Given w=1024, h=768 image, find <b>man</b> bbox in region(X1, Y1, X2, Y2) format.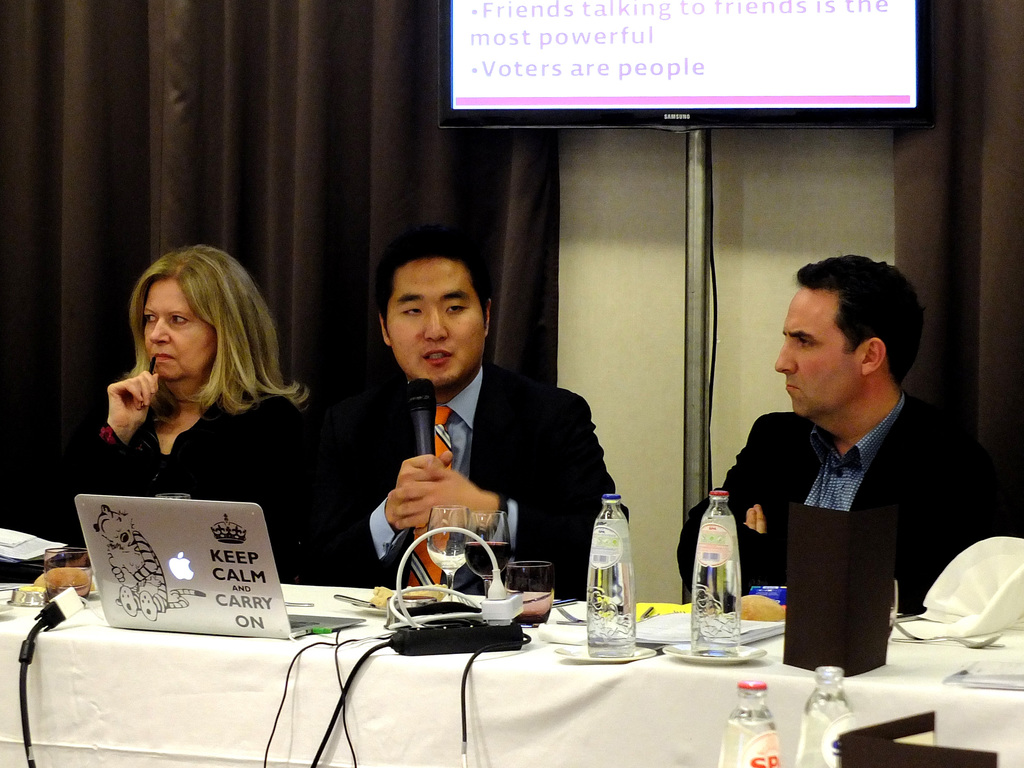
region(293, 224, 627, 591).
